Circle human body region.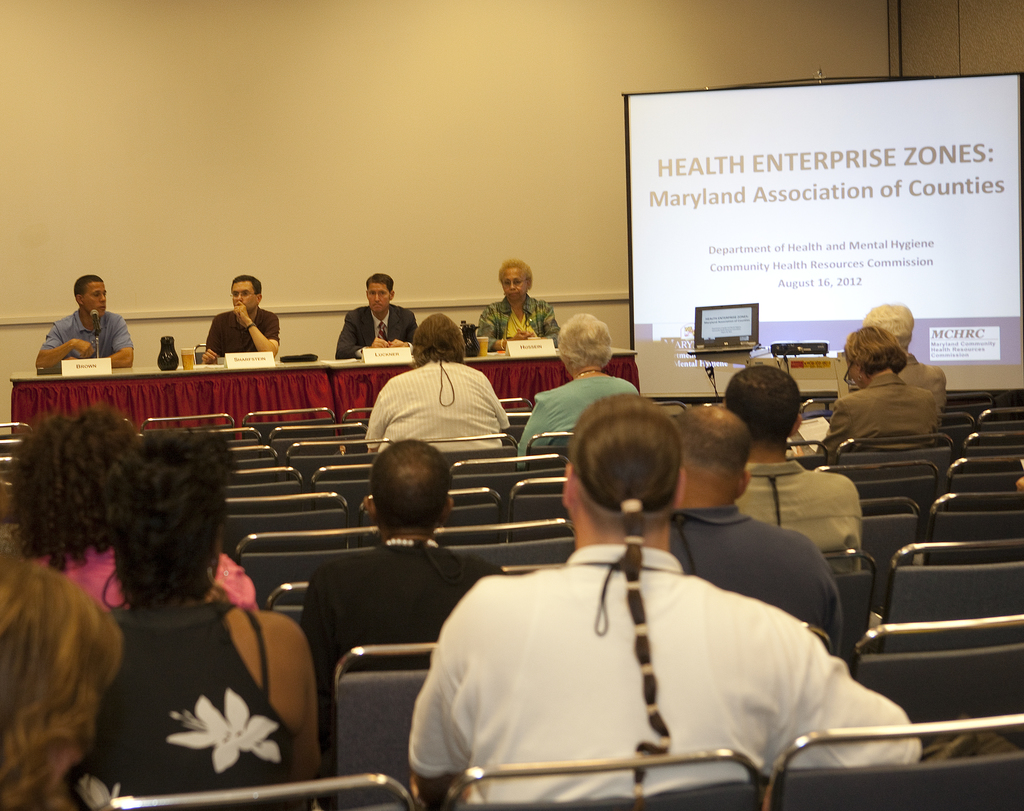
Region: [x1=81, y1=596, x2=320, y2=805].
